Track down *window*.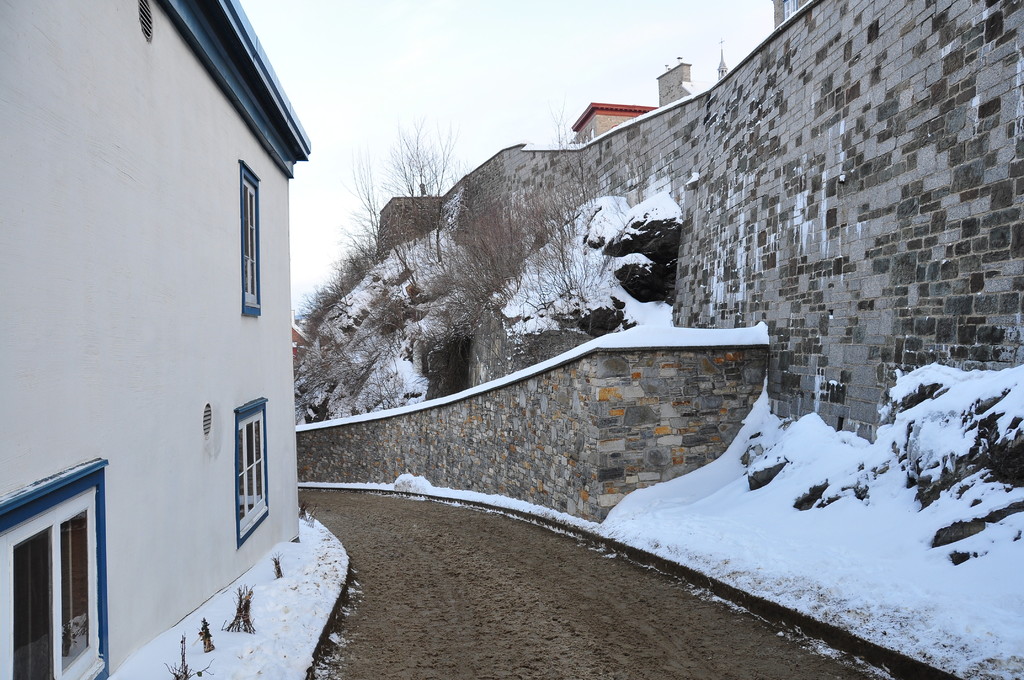
Tracked to x1=6 y1=452 x2=108 y2=663.
